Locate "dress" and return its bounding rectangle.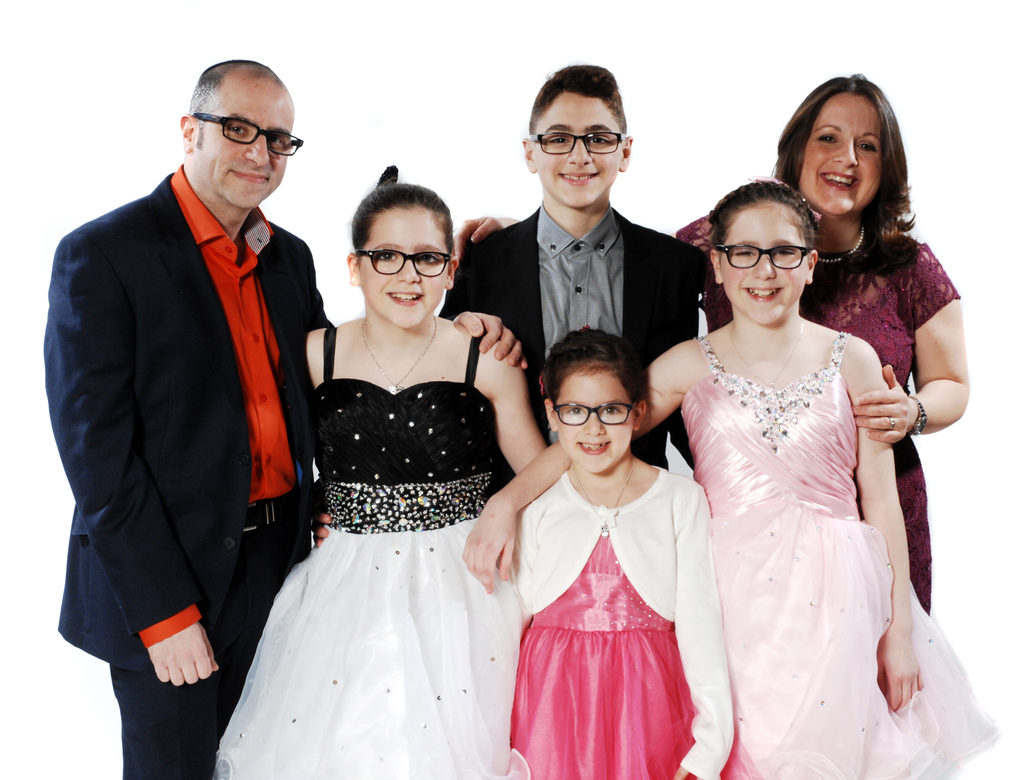
bbox(679, 209, 958, 612).
